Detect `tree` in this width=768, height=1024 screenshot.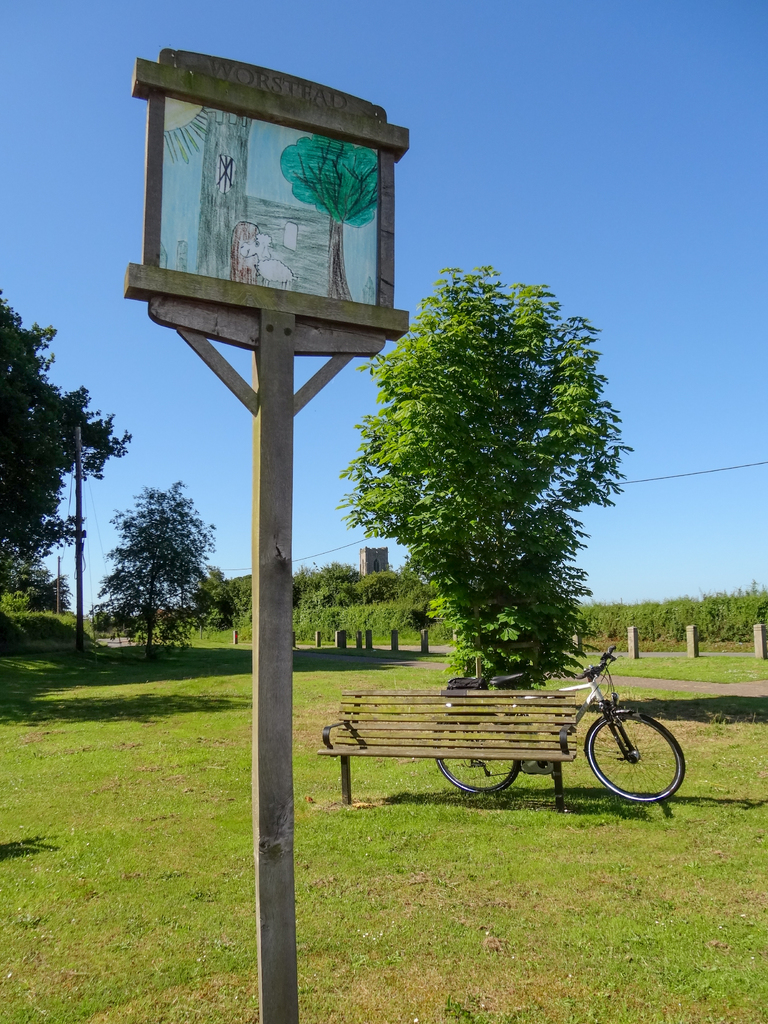
Detection: region(343, 267, 632, 718).
